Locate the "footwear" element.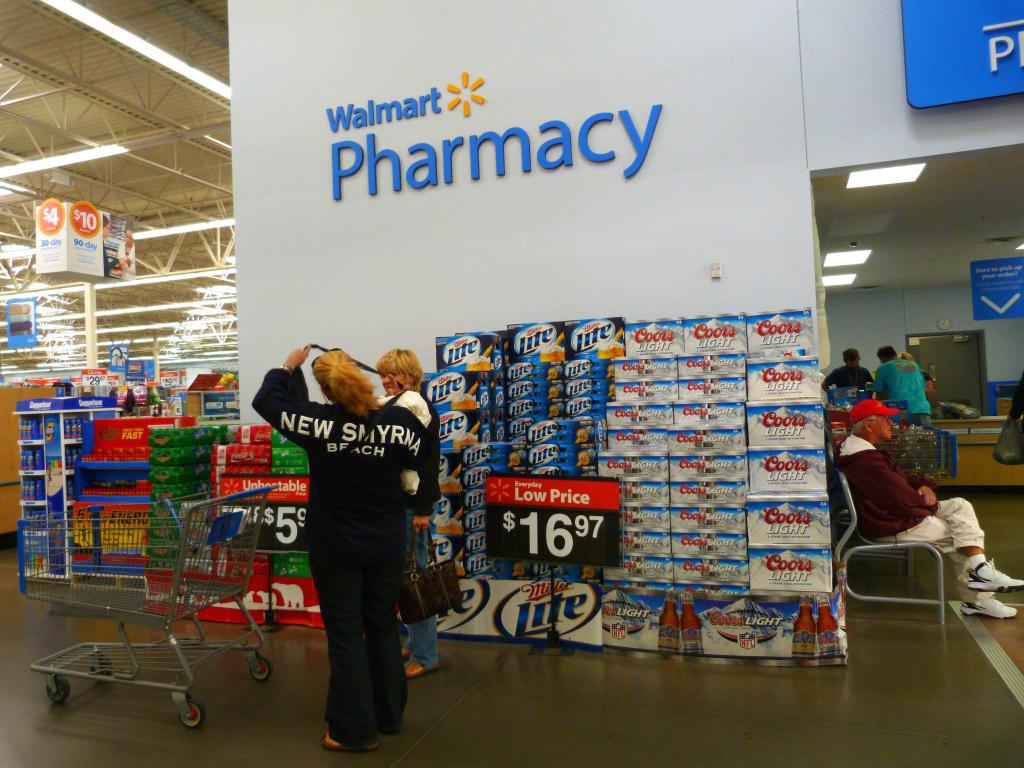
Element bbox: (324,732,345,748).
